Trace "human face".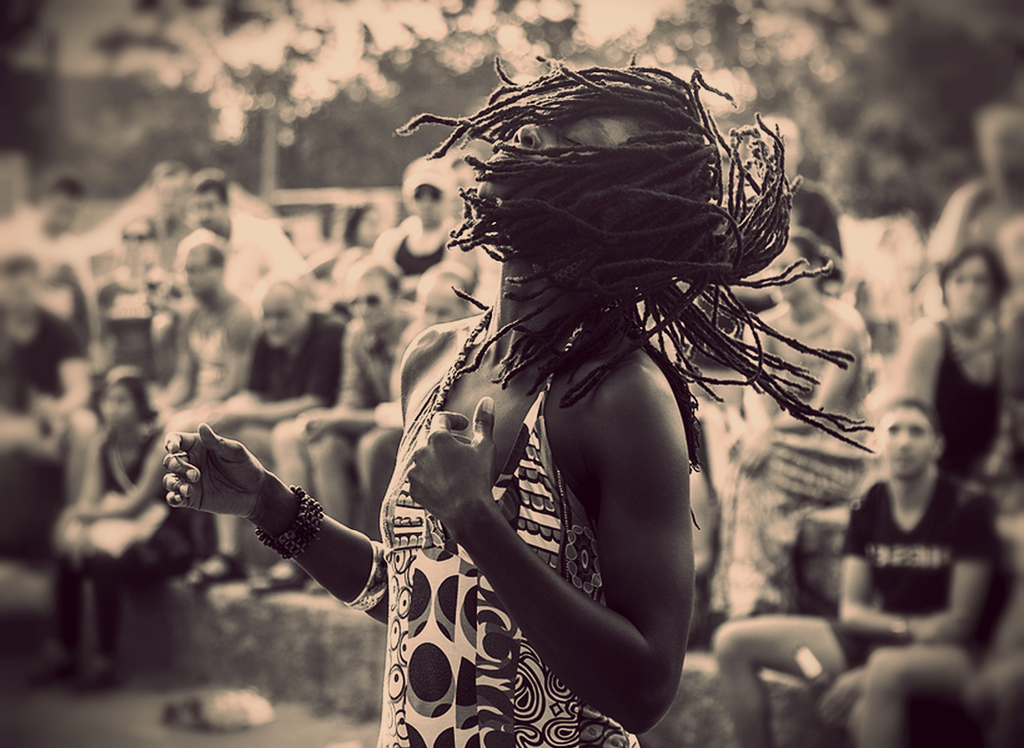
Traced to box=[781, 247, 813, 303].
